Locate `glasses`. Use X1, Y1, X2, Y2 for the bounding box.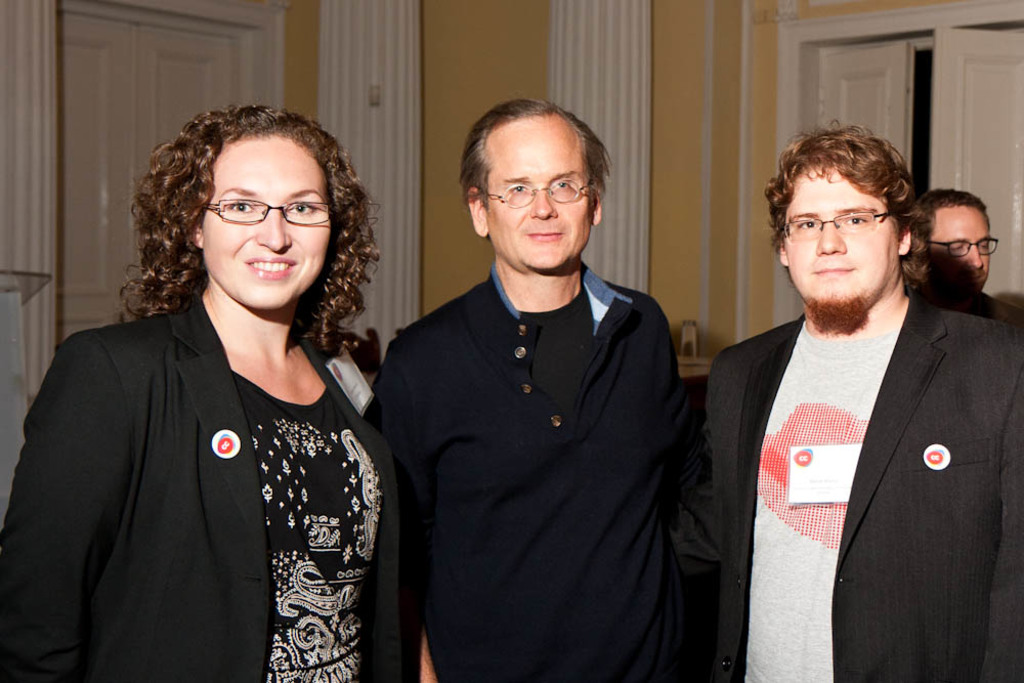
925, 236, 996, 258.
